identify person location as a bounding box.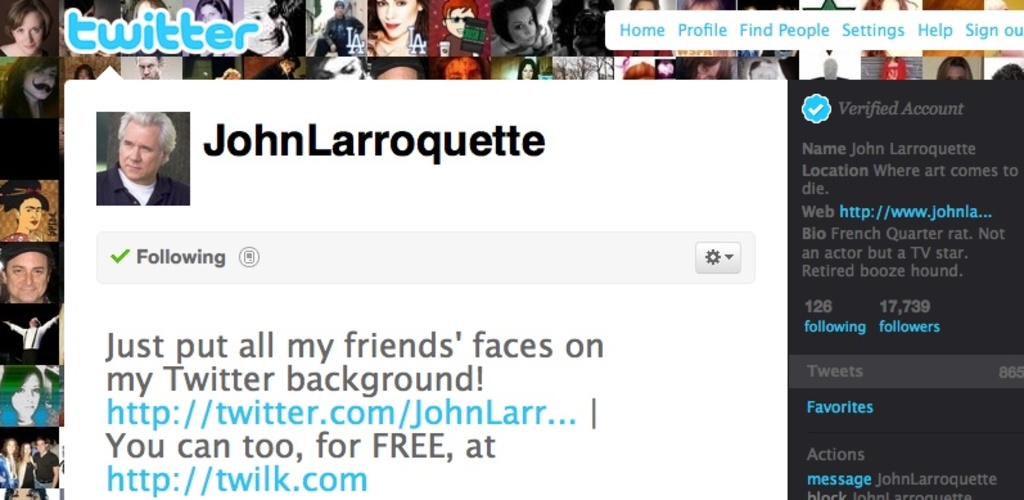
8/3/57/59.
